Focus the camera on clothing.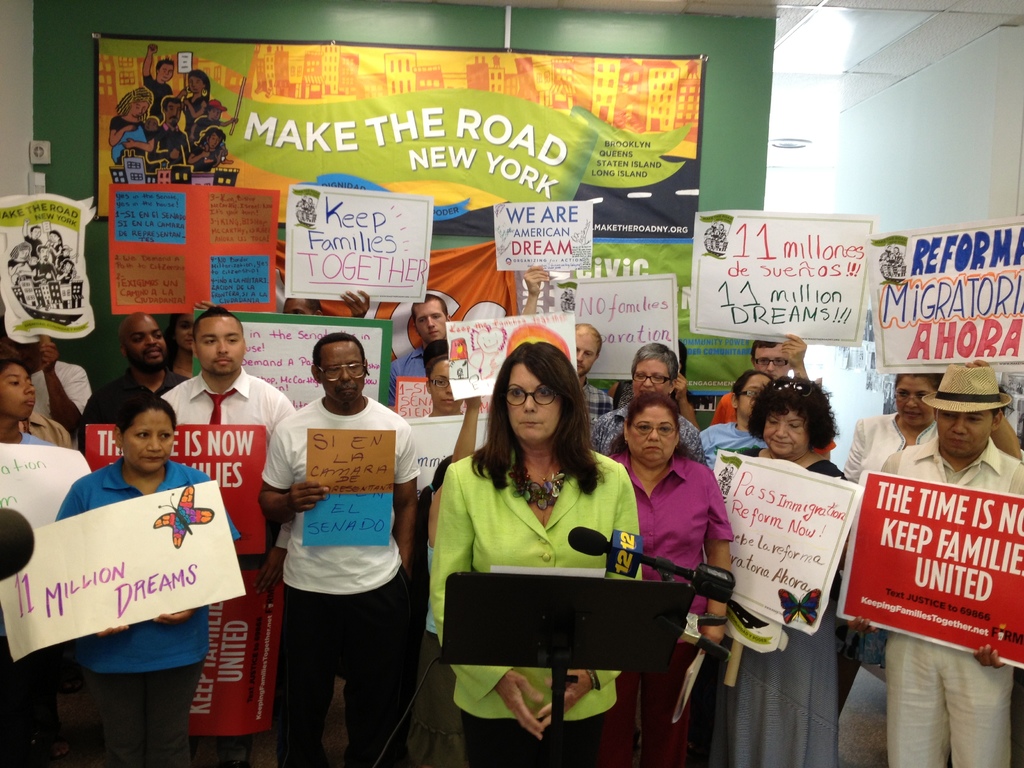
Focus region: <bbox>192, 145, 218, 177</bbox>.
